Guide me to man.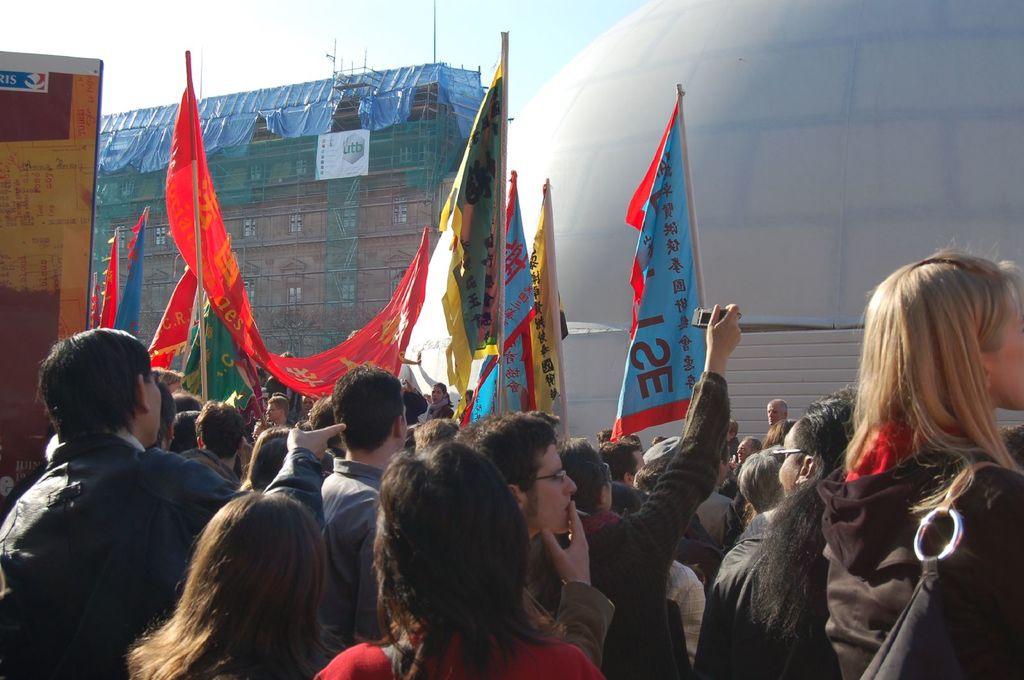
Guidance: {"x1": 511, "y1": 301, "x2": 746, "y2": 679}.
